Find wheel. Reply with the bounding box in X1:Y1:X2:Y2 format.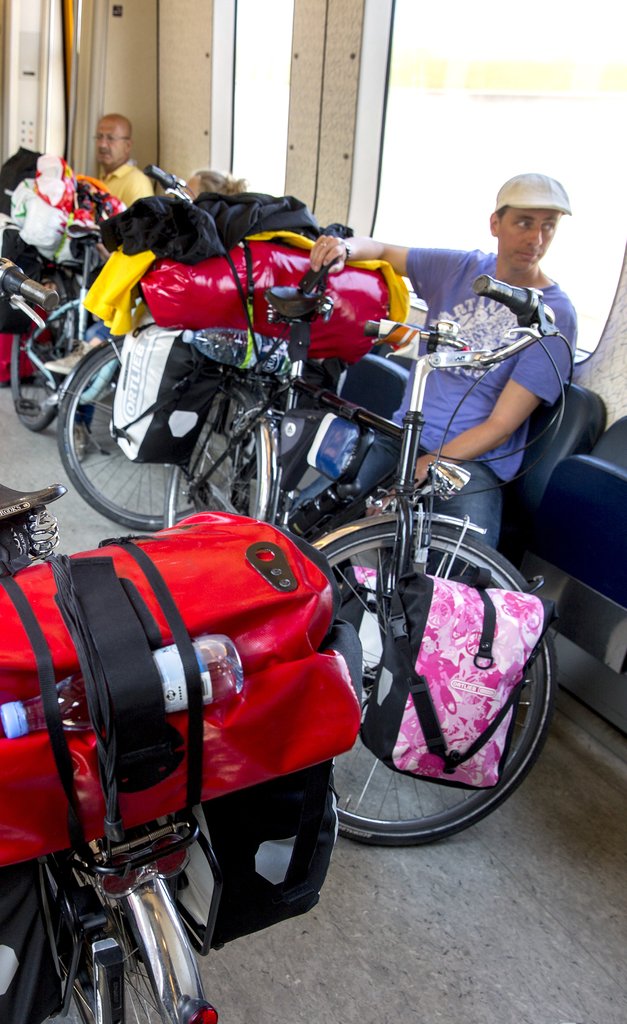
319:520:552:846.
